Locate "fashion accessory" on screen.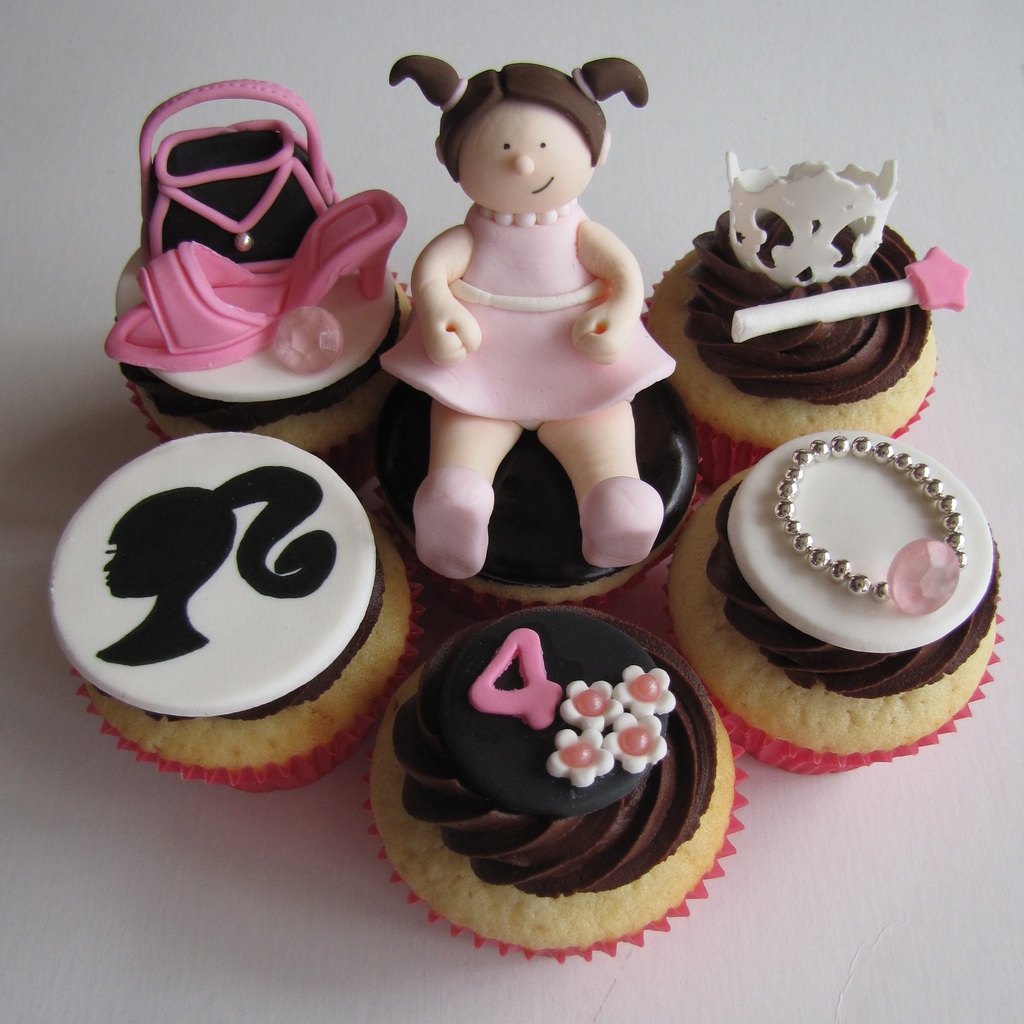
On screen at bbox=(438, 79, 468, 113).
